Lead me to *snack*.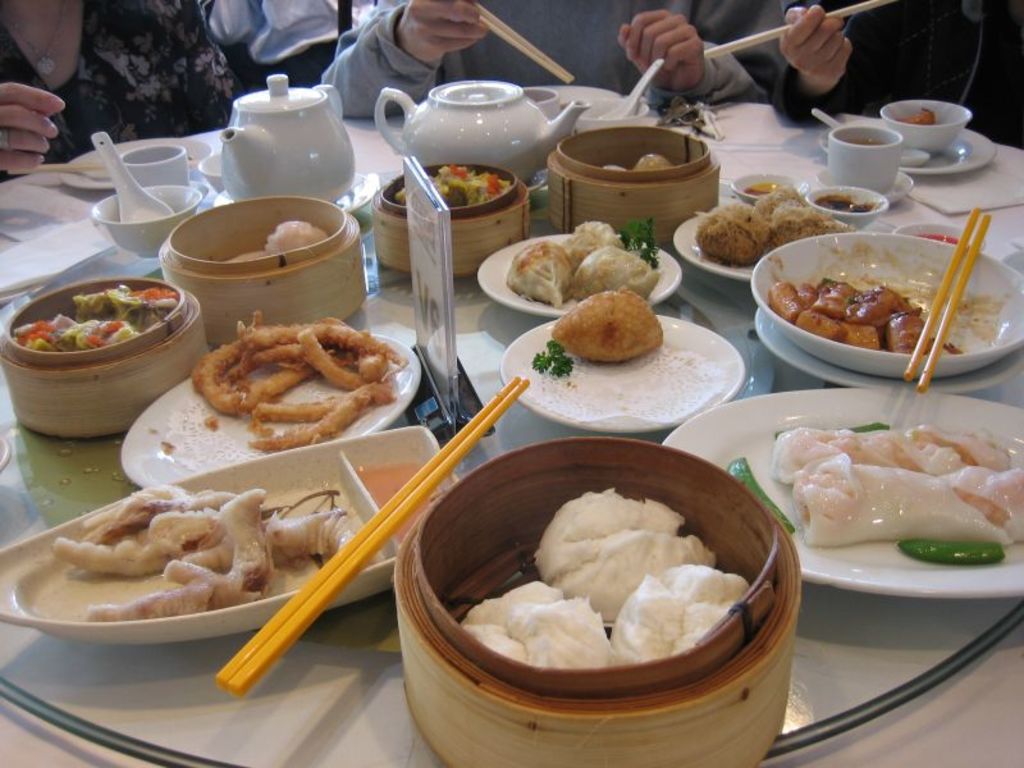
Lead to 699,198,772,266.
